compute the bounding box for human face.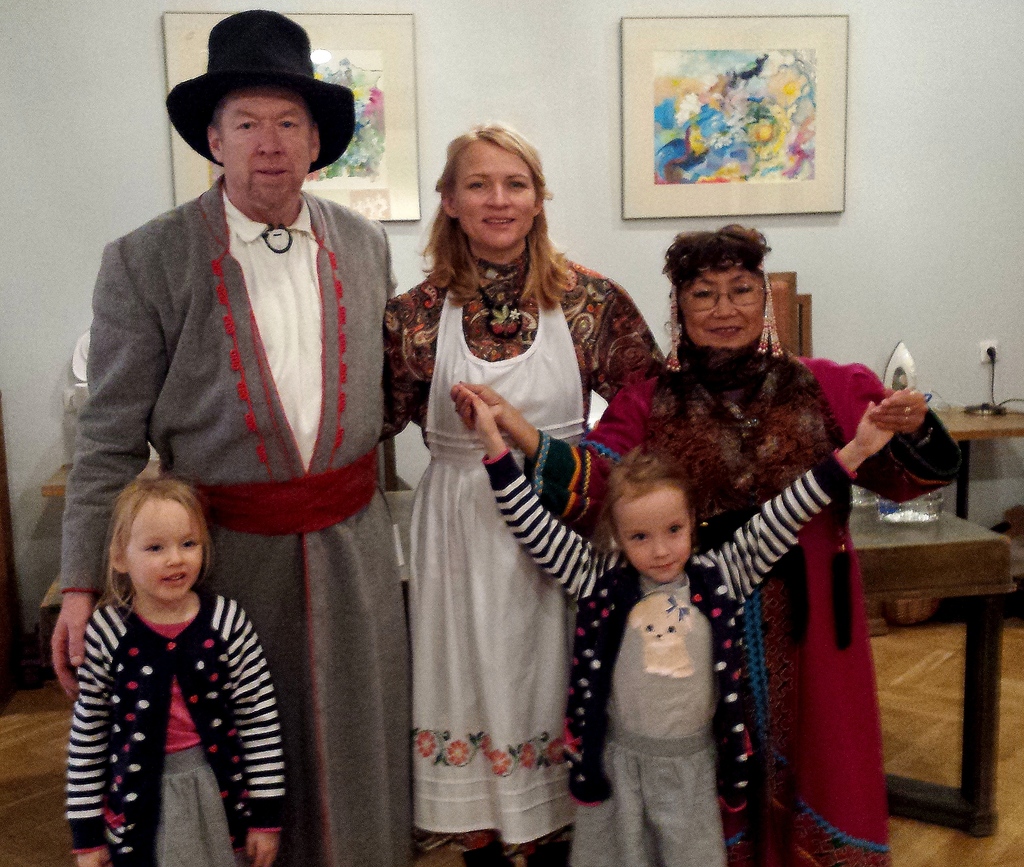
locate(222, 89, 316, 198).
